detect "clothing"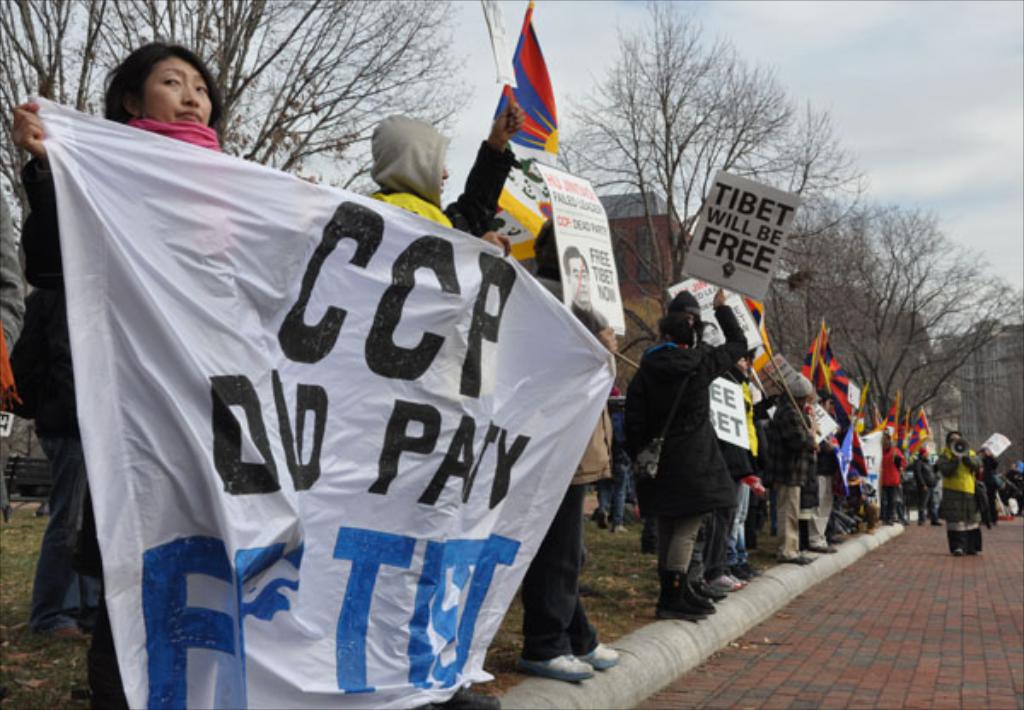
box(937, 440, 978, 551)
